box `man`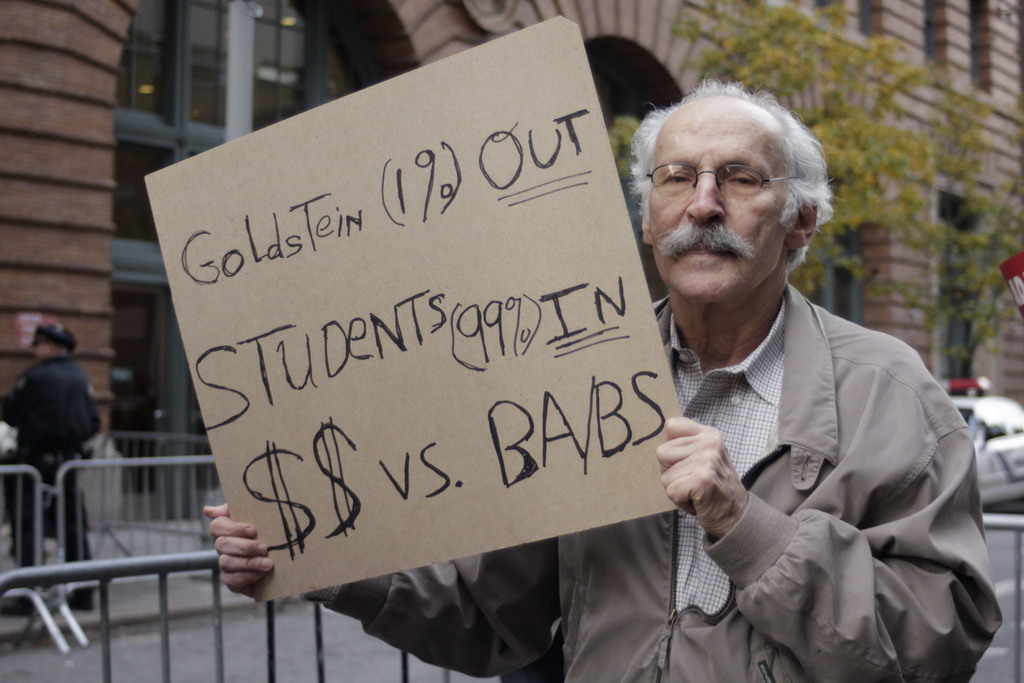
212:28:829:682
